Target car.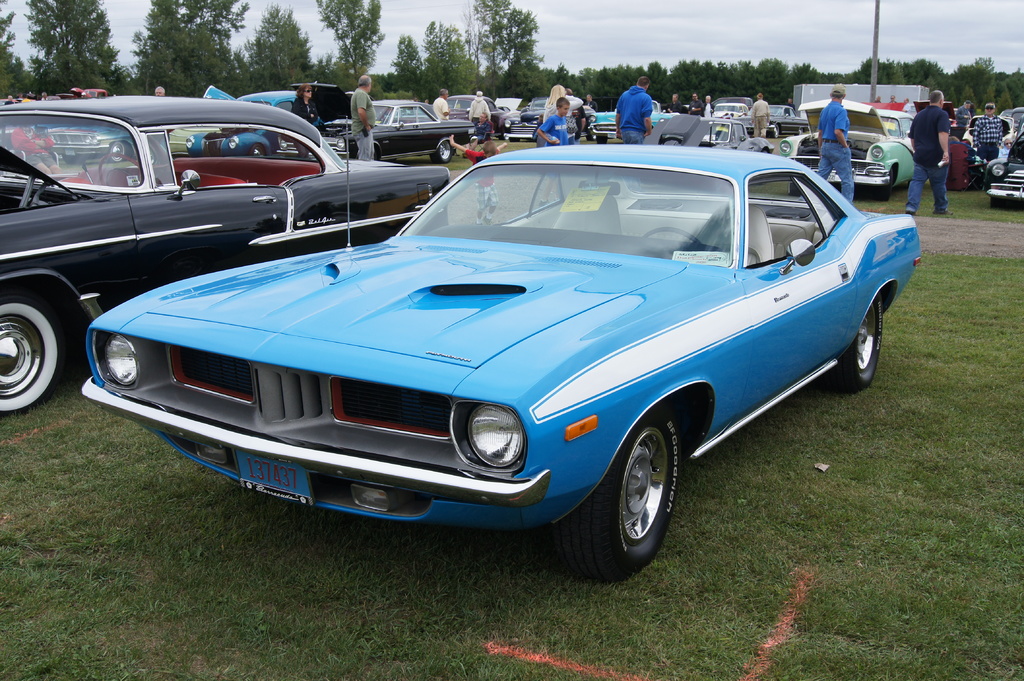
Target region: BBox(320, 93, 476, 167).
